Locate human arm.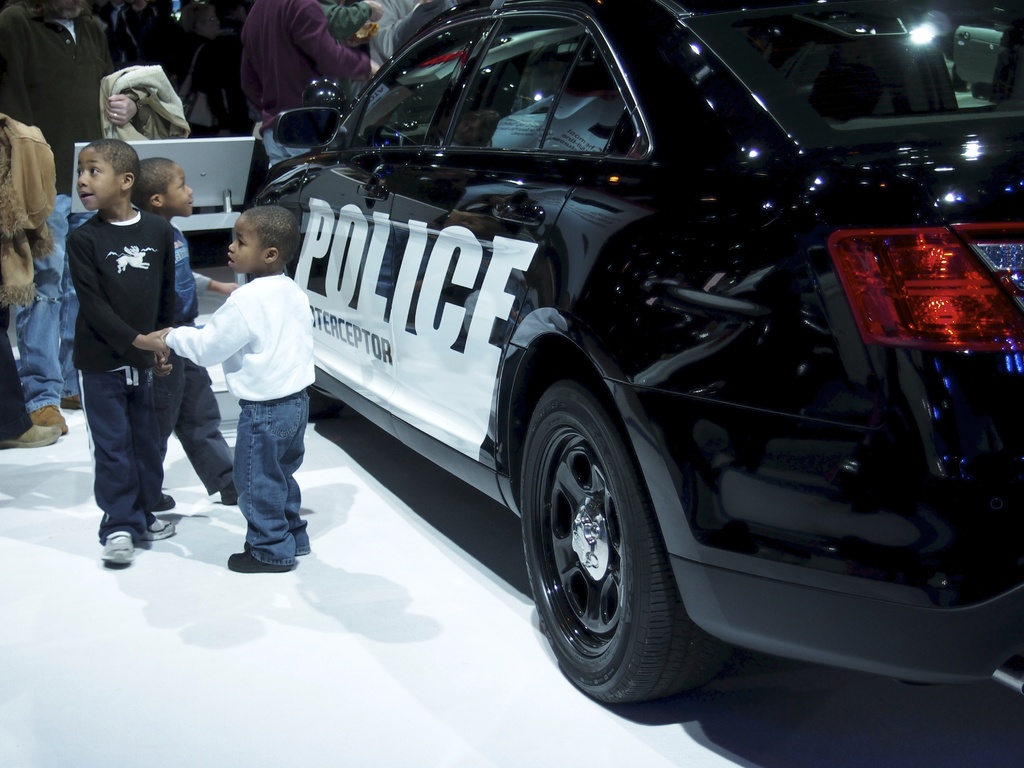
Bounding box: bbox=[319, 0, 385, 40].
